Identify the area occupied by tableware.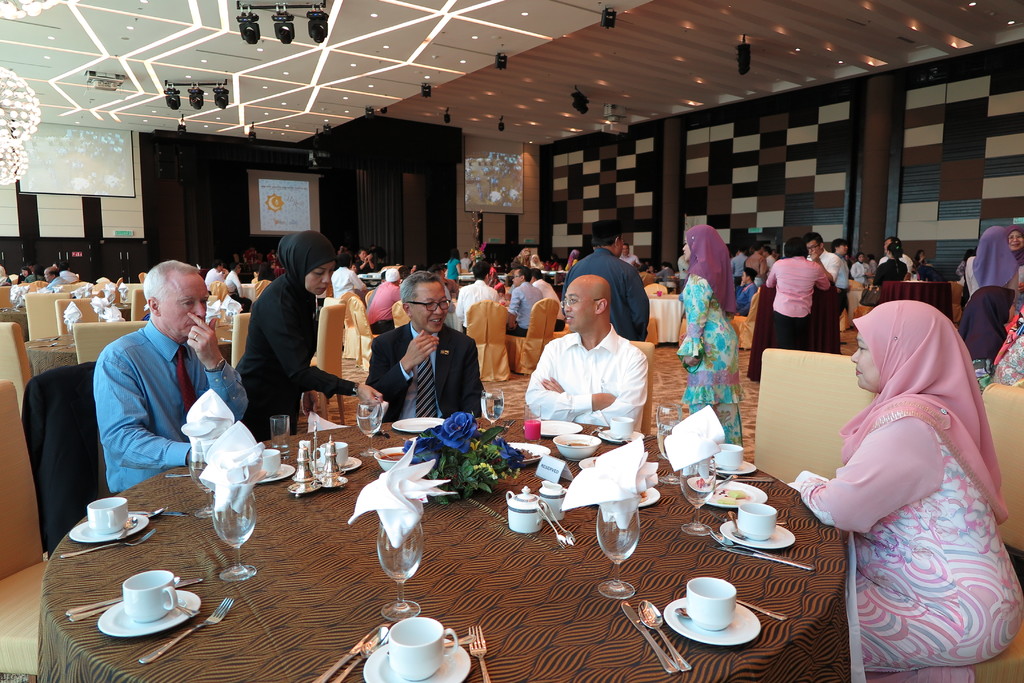
Area: <region>714, 502, 801, 552</region>.
